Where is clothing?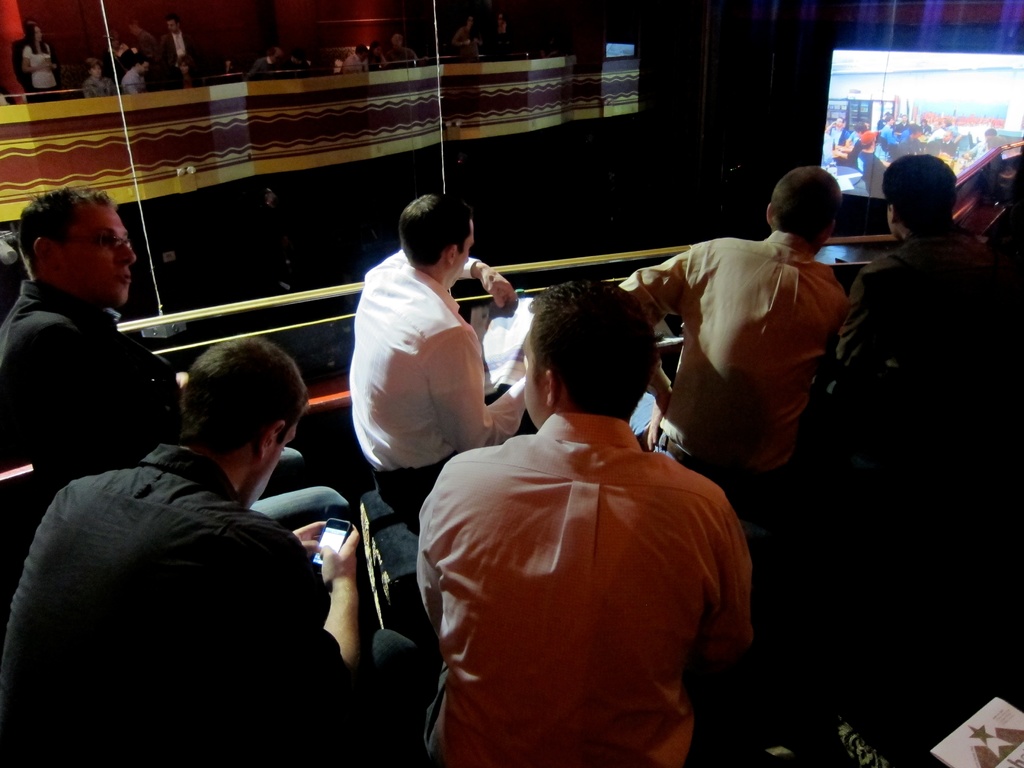
left=618, top=232, right=850, bottom=537.
